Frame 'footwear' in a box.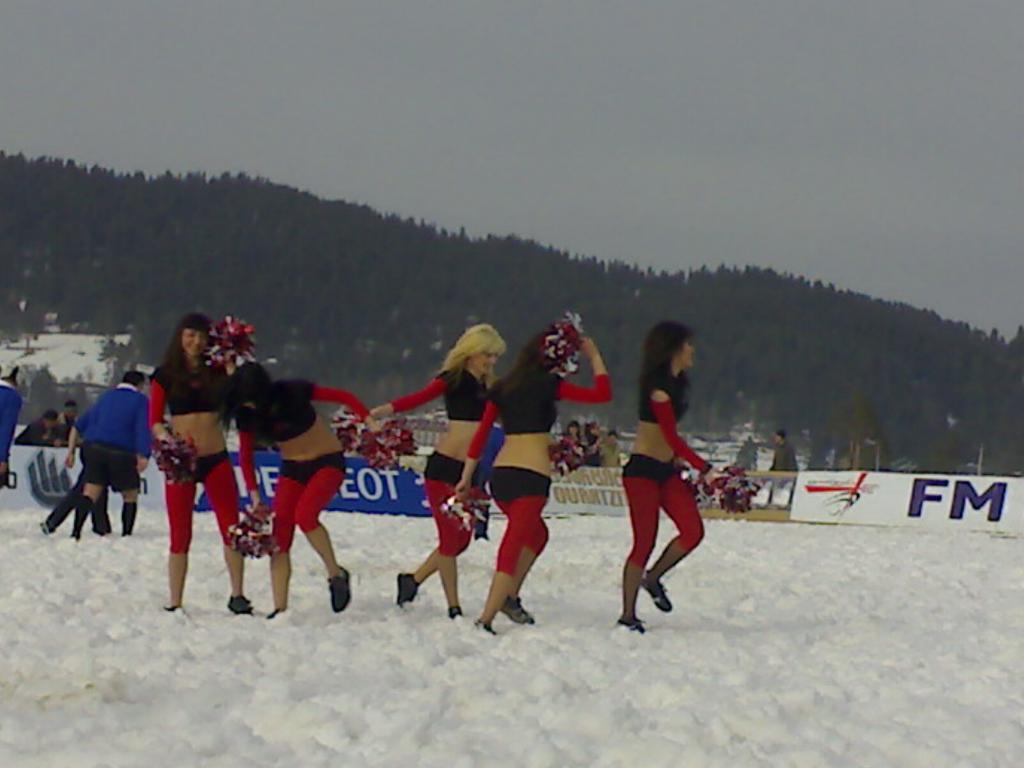
(x1=227, y1=591, x2=254, y2=618).
